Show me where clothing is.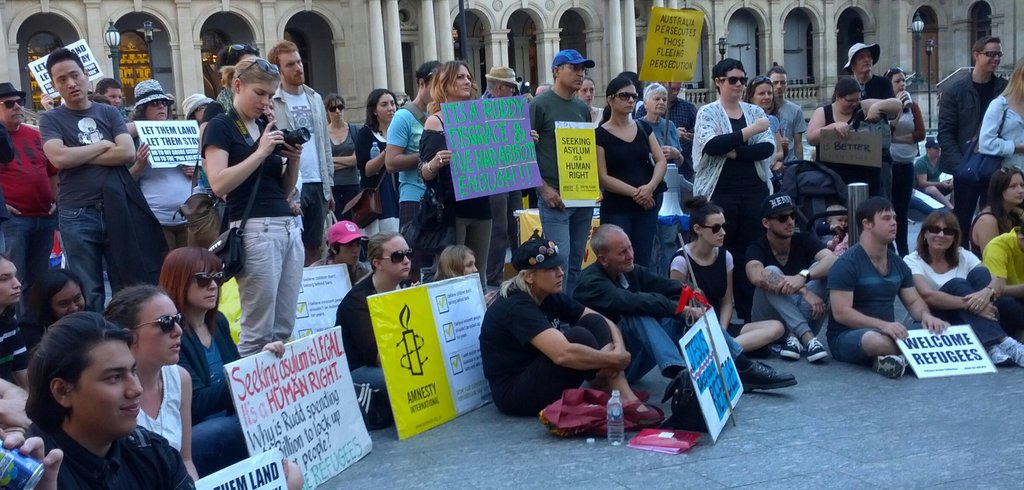
clothing is at x1=886, y1=92, x2=911, y2=259.
